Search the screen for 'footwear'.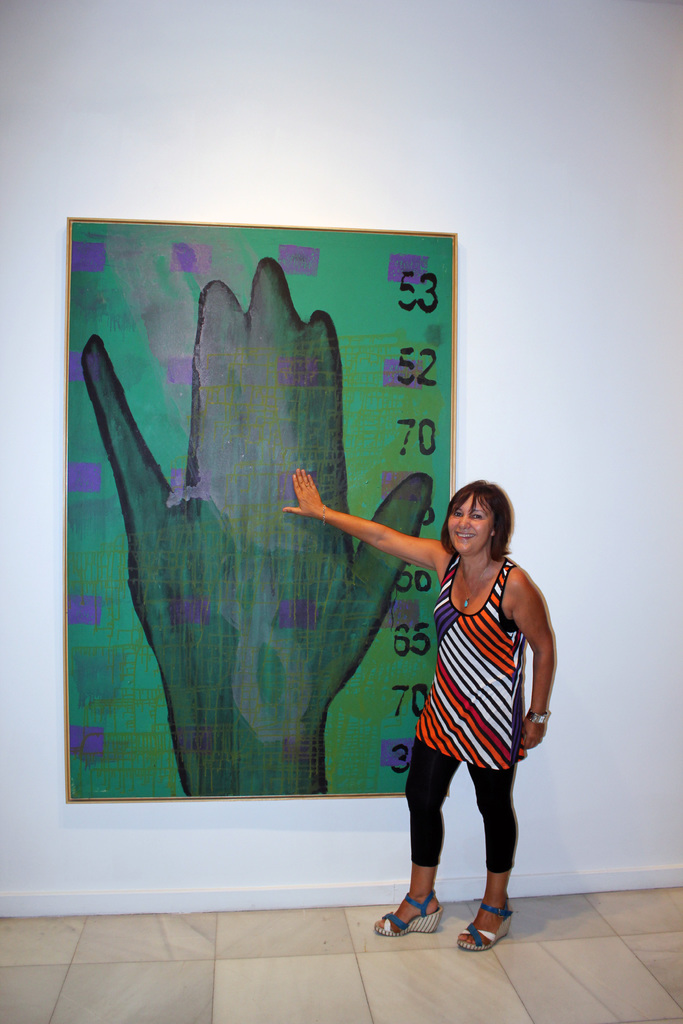
Found at box=[460, 877, 521, 962].
